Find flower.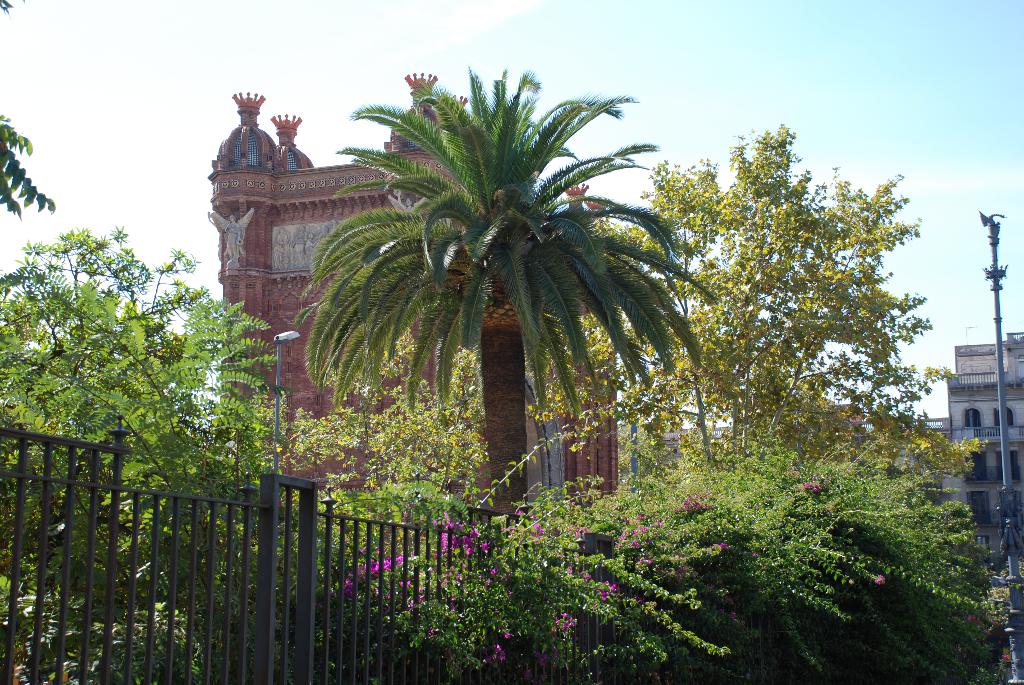
box(336, 548, 399, 593).
